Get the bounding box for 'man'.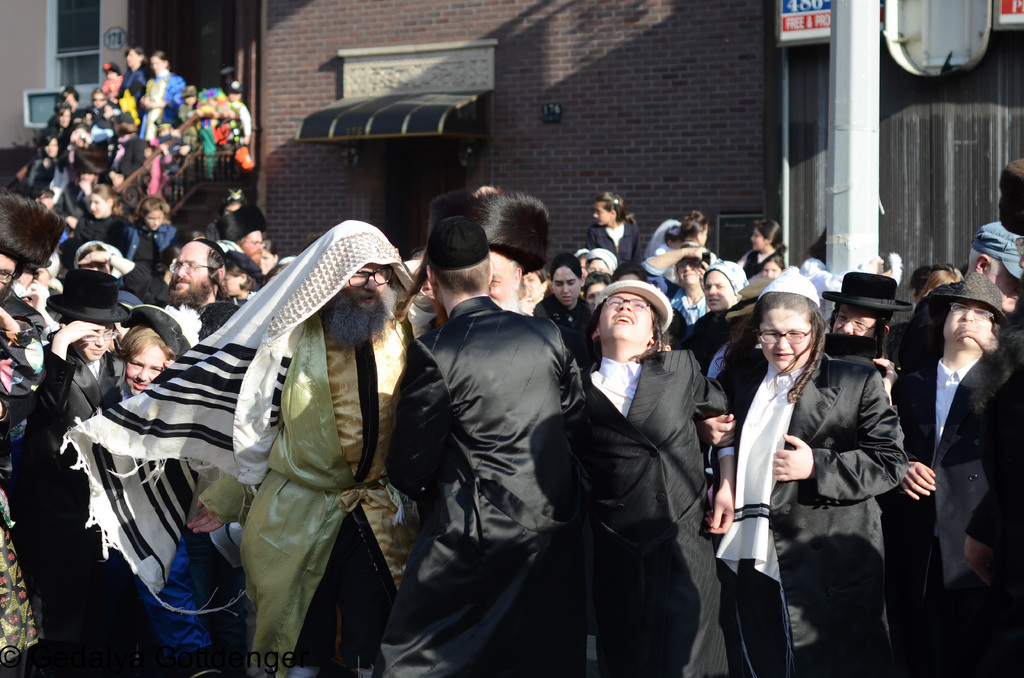
x1=0 y1=187 x2=49 y2=427.
